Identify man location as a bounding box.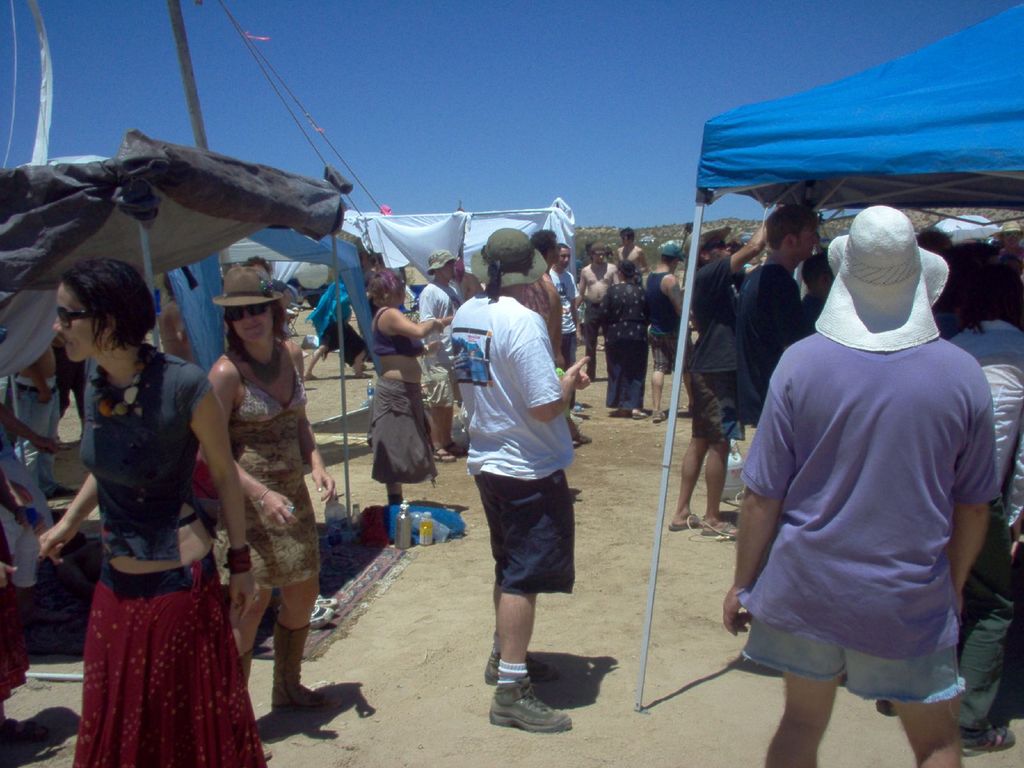
448:256:485:300.
